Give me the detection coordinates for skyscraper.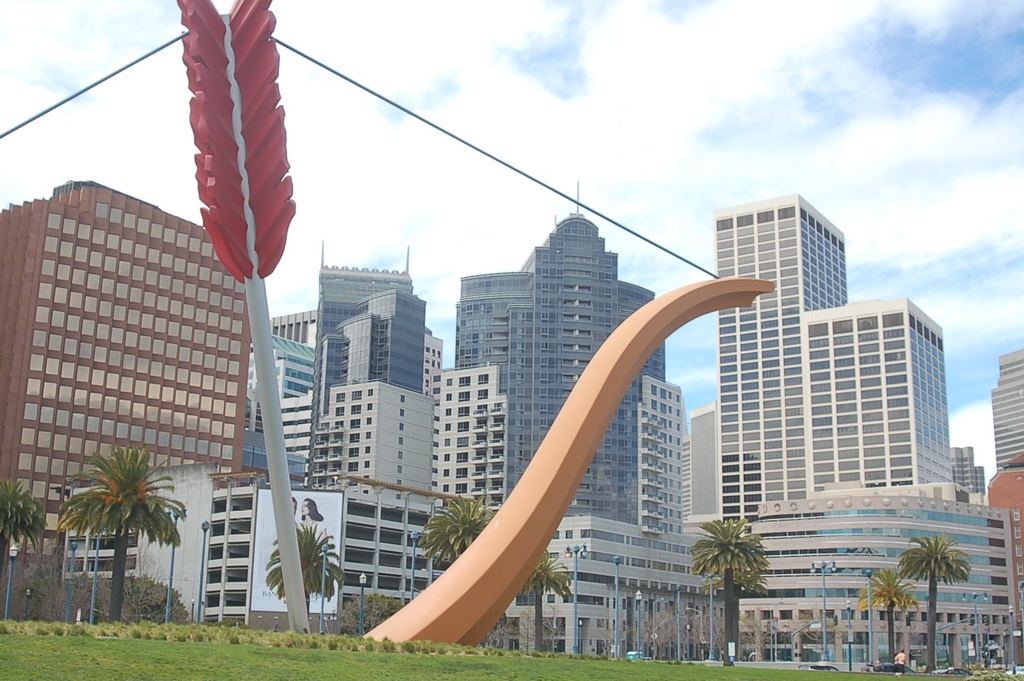
BBox(453, 182, 666, 514).
